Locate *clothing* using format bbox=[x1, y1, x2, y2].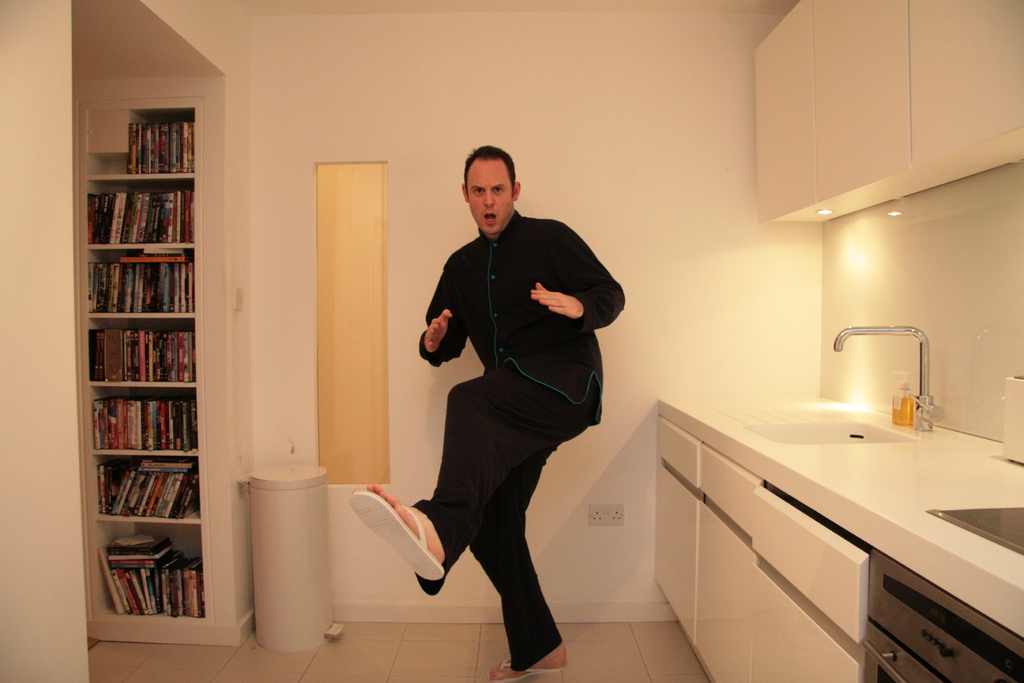
bbox=[385, 180, 618, 619].
